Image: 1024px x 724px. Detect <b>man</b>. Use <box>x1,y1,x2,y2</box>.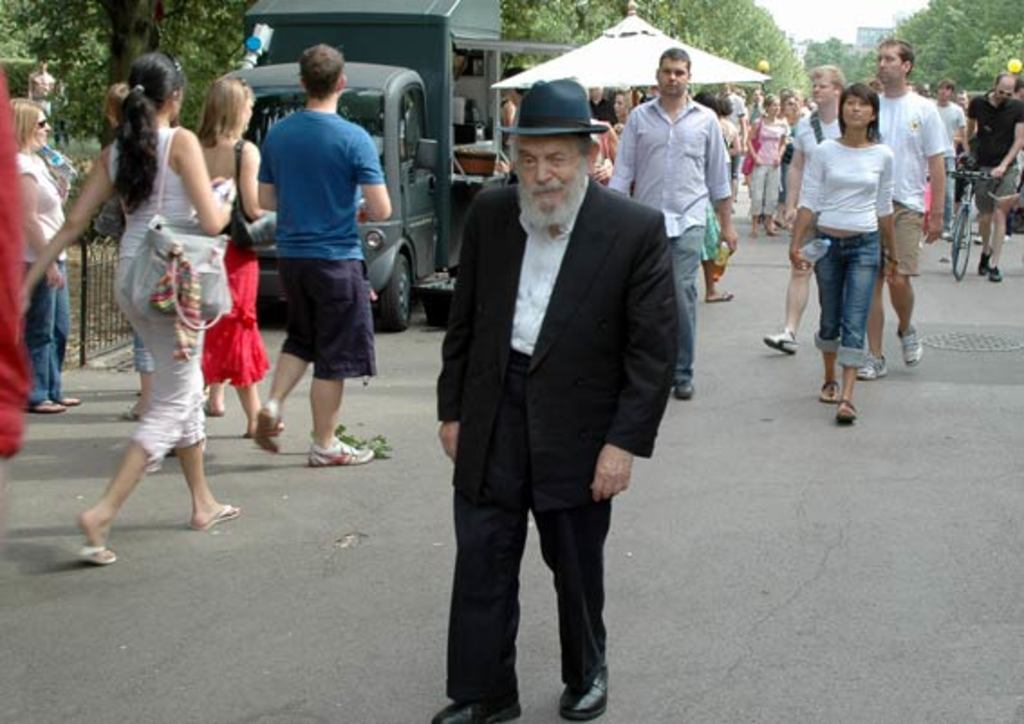
<box>251,43,394,471</box>.
